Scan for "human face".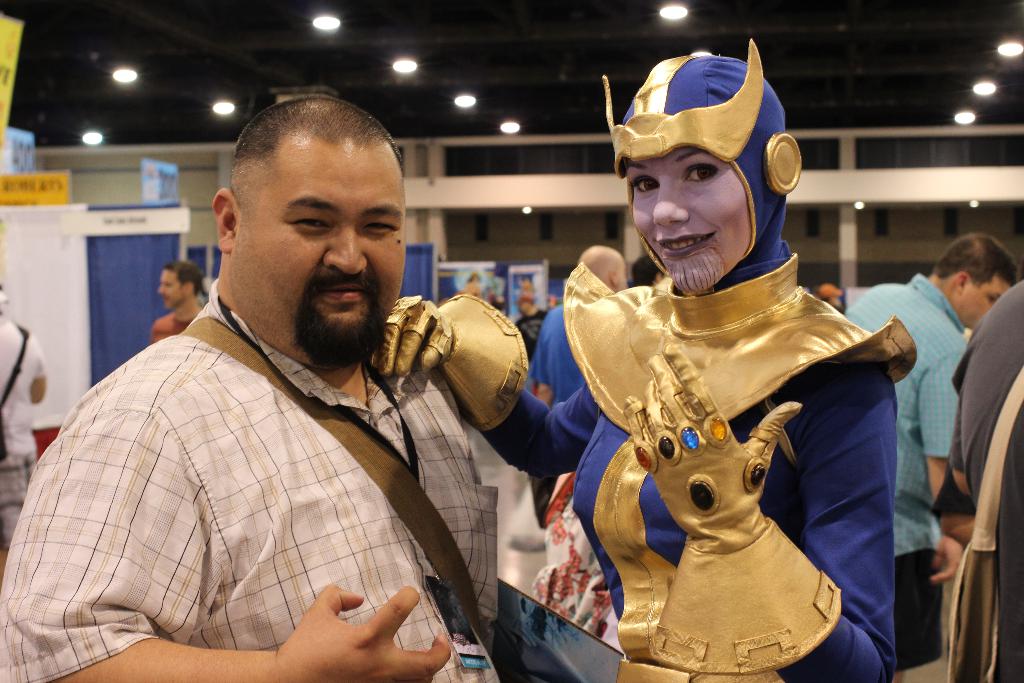
Scan result: locate(957, 283, 1011, 329).
